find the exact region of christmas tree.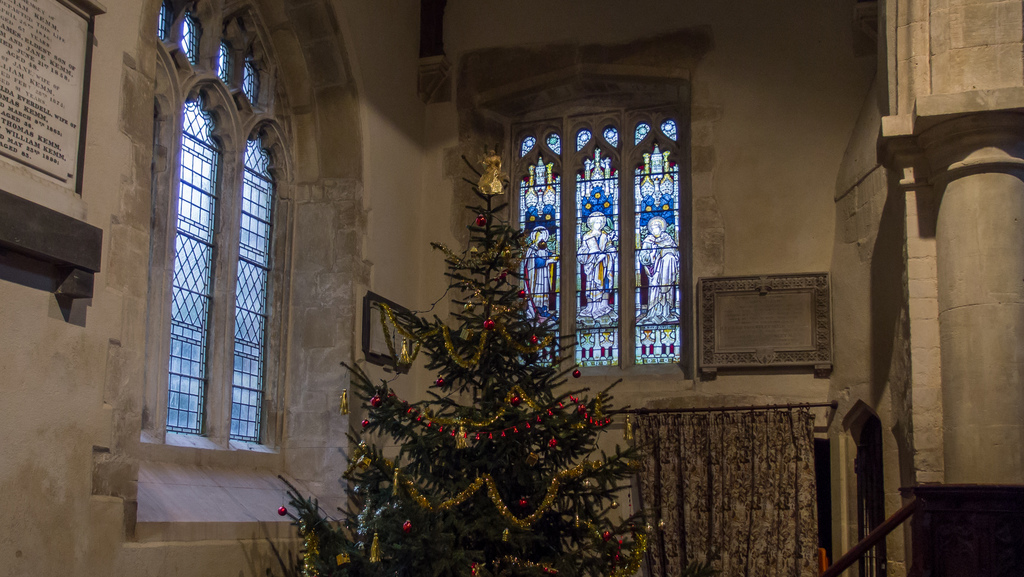
Exact region: pyautogui.locateOnScreen(273, 131, 681, 576).
